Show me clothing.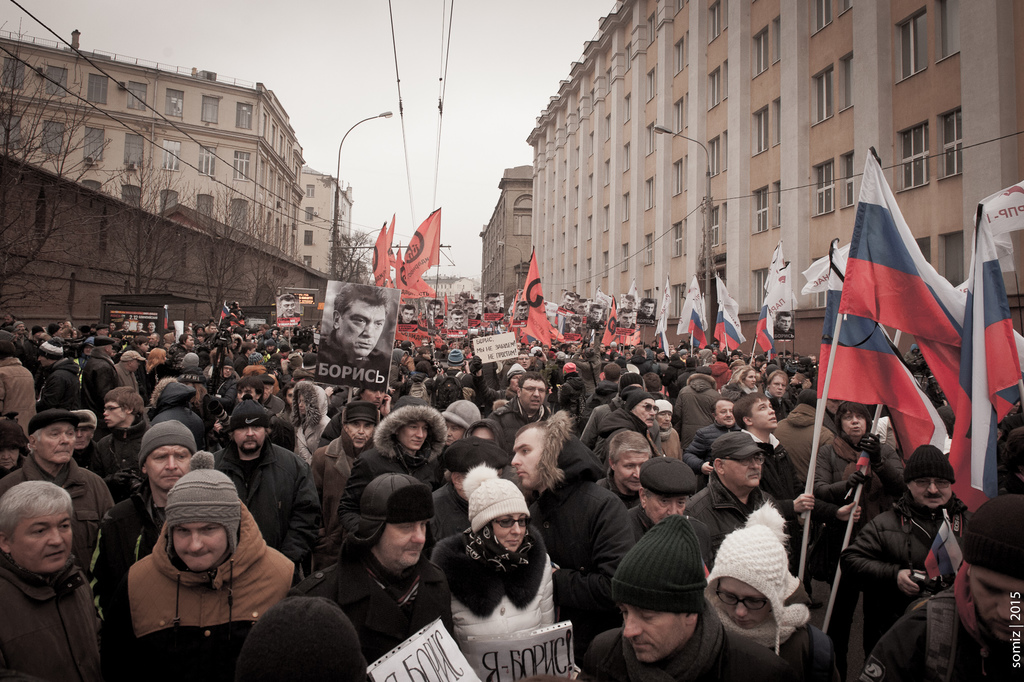
clothing is here: {"left": 685, "top": 418, "right": 737, "bottom": 465}.
